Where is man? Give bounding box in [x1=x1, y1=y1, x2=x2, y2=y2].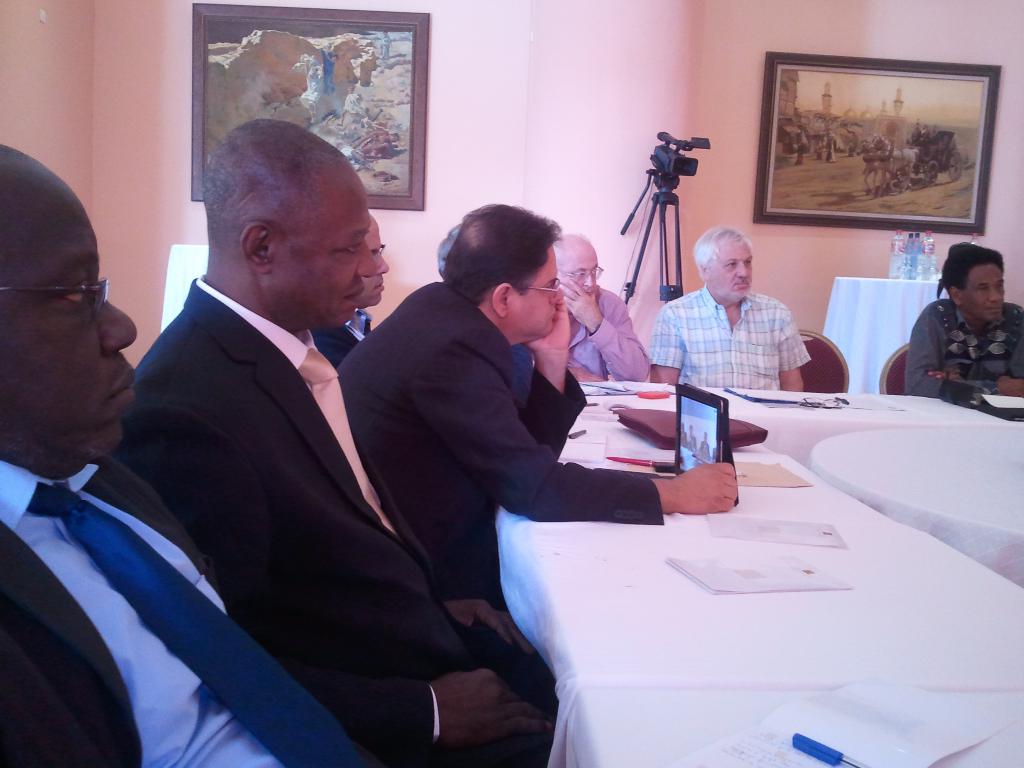
[x1=313, y1=214, x2=388, y2=367].
